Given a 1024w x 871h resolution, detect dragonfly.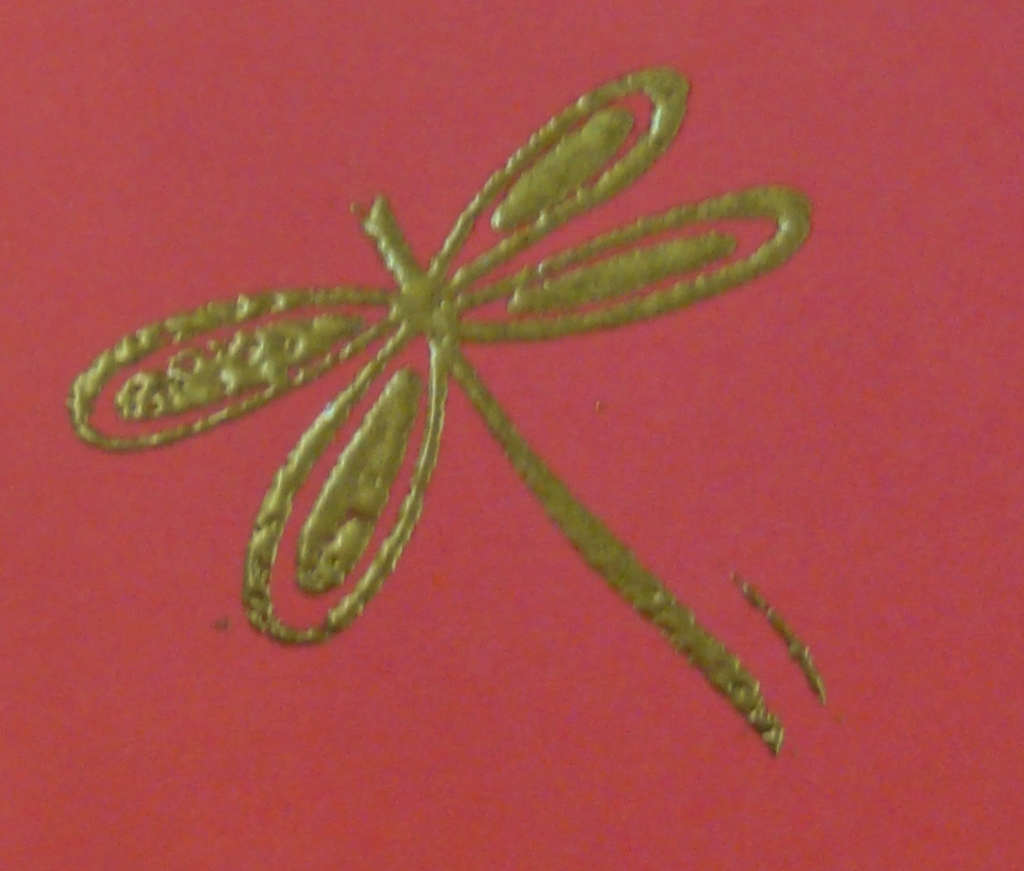
box(65, 54, 816, 757).
